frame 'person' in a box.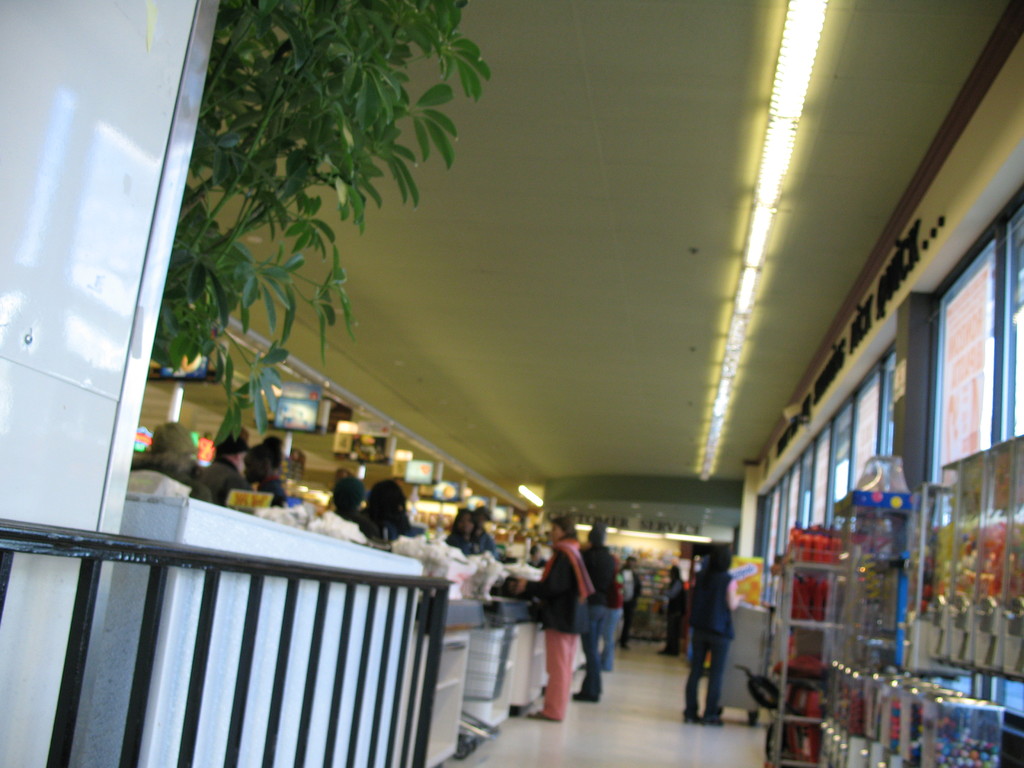
region(144, 421, 206, 509).
